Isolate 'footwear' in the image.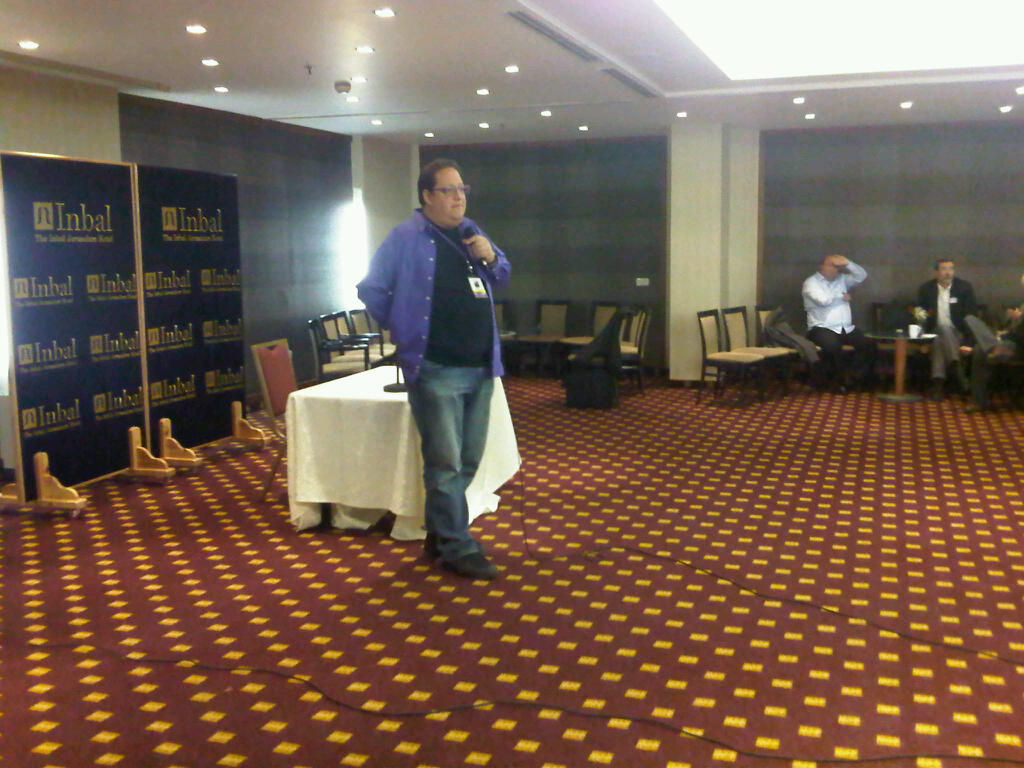
Isolated region: 445 548 499 583.
